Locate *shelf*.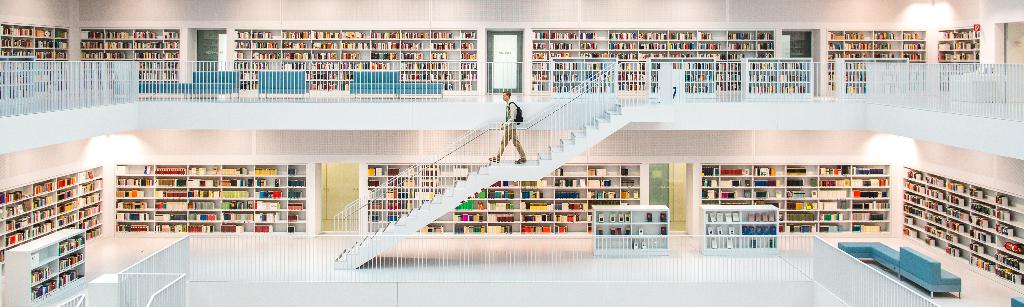
Bounding box: {"x1": 427, "y1": 212, "x2": 453, "y2": 227}.
